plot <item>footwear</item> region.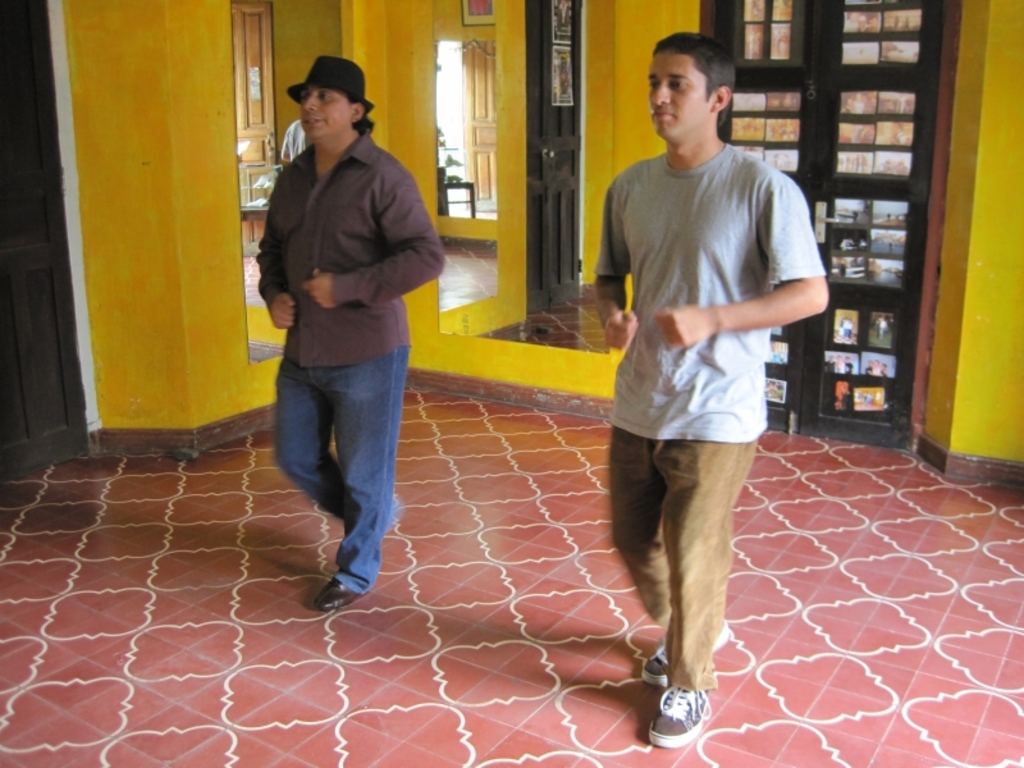
Plotted at x1=312 y1=572 x2=366 y2=609.
